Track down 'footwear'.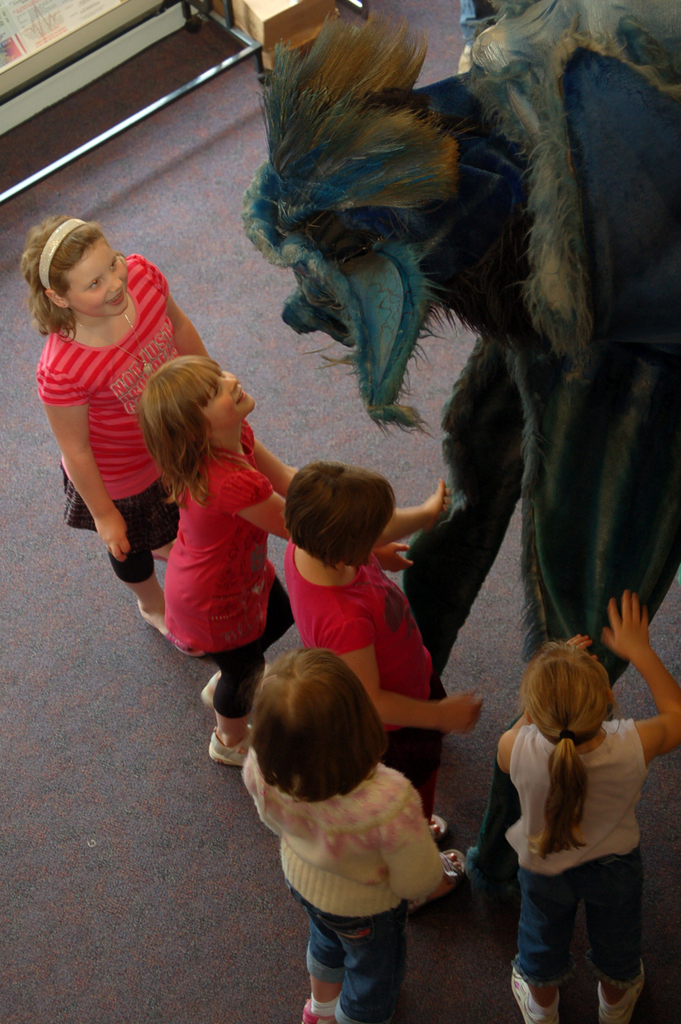
Tracked to pyautogui.locateOnScreen(595, 953, 649, 1020).
